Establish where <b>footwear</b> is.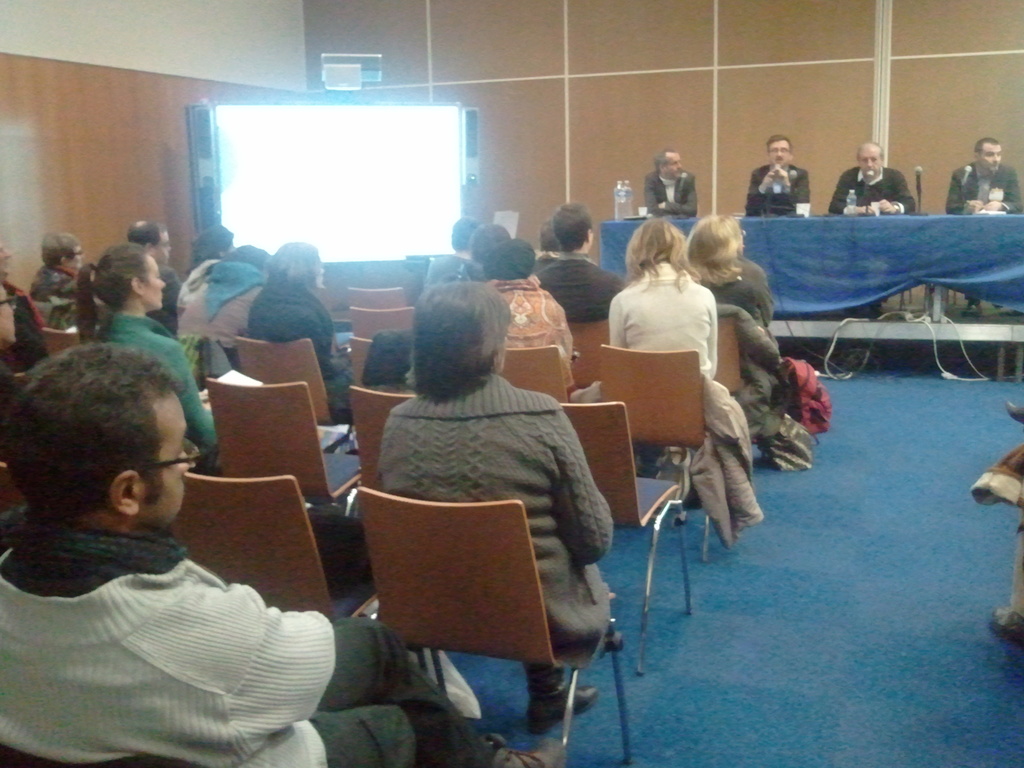
Established at [left=483, top=736, right=570, bottom=767].
